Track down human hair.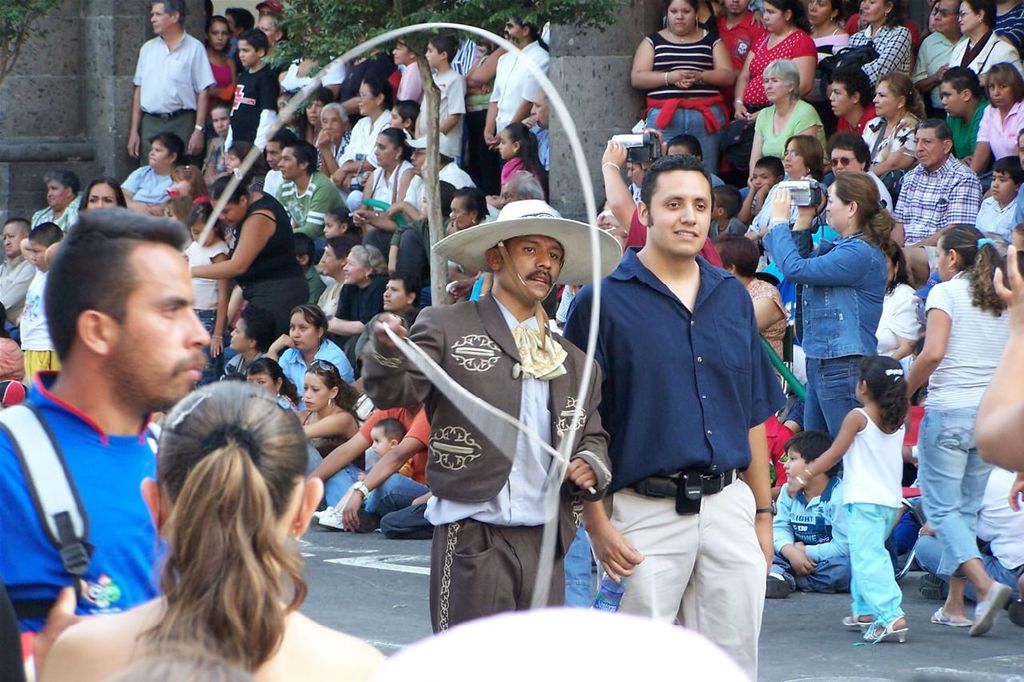
Tracked to [269,129,298,140].
